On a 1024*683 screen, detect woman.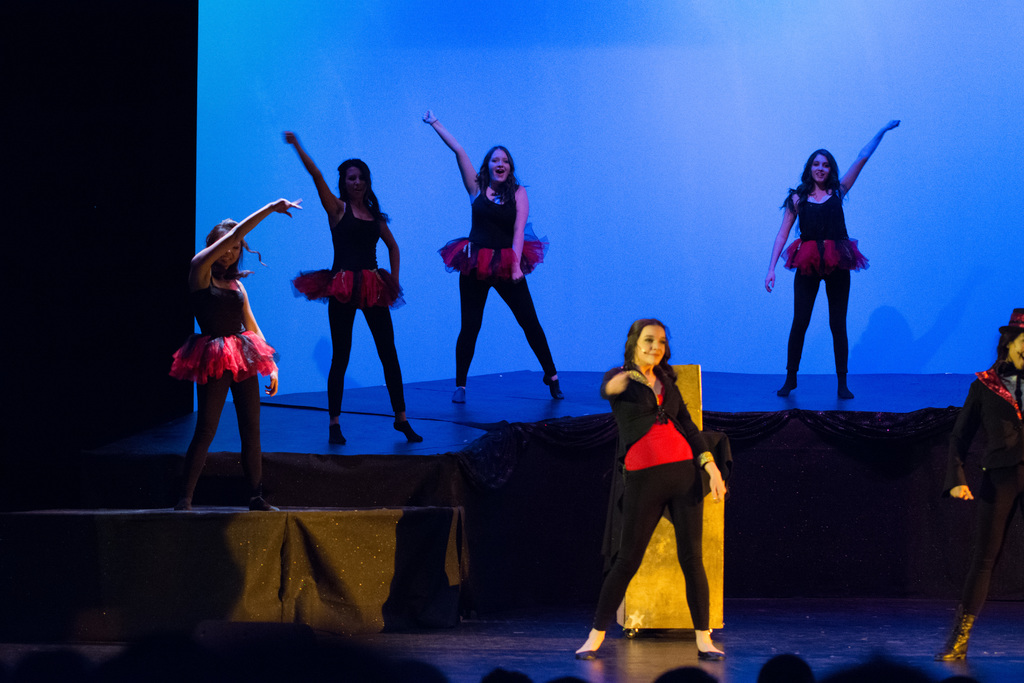
421,110,565,396.
